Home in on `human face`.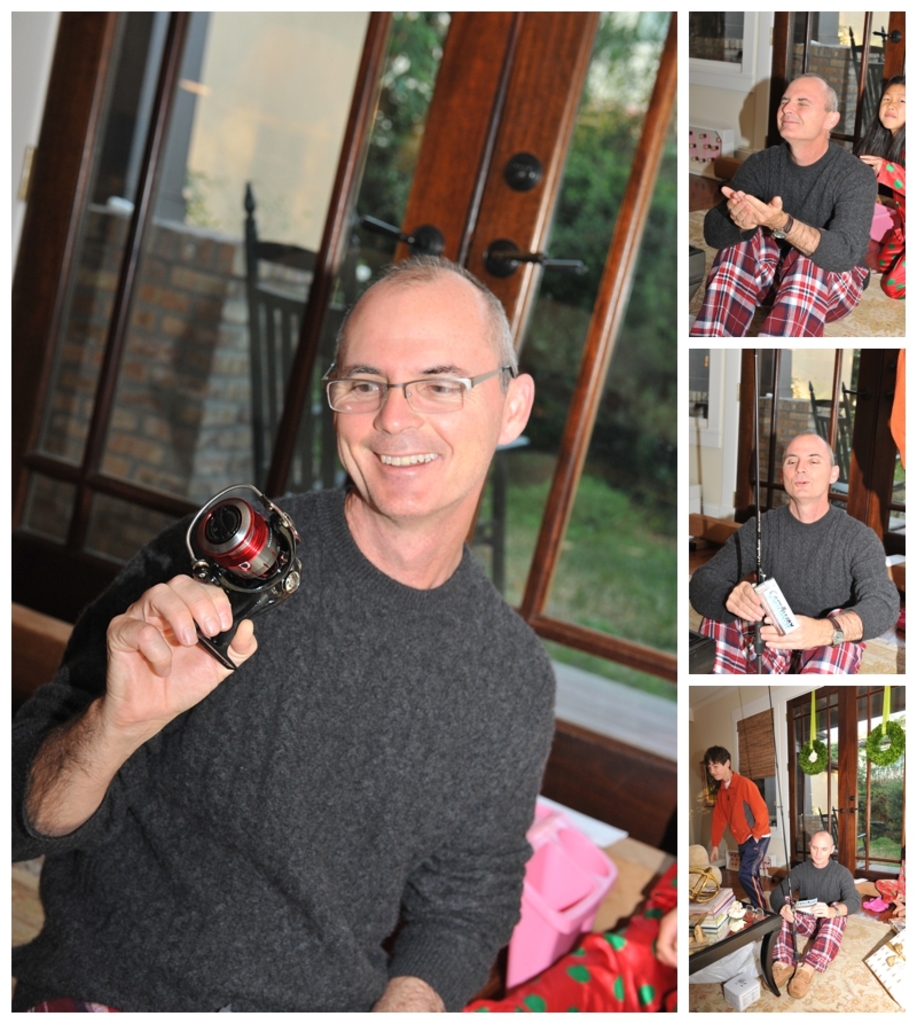
Homed in at pyautogui.locateOnScreen(705, 753, 735, 785).
